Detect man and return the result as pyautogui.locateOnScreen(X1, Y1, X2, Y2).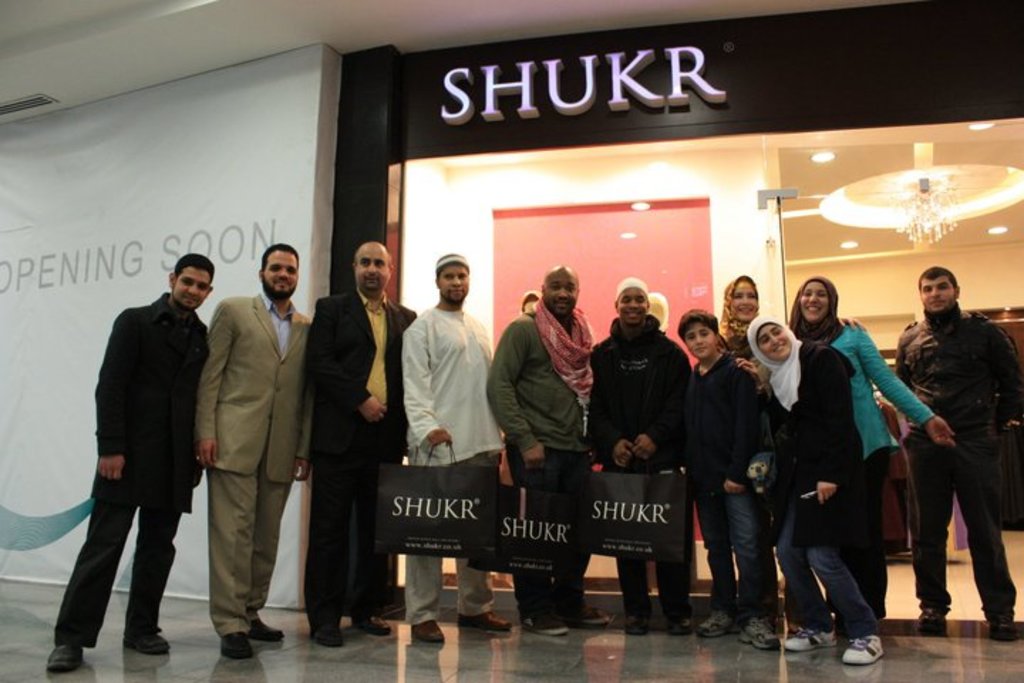
pyautogui.locateOnScreen(587, 275, 698, 637).
